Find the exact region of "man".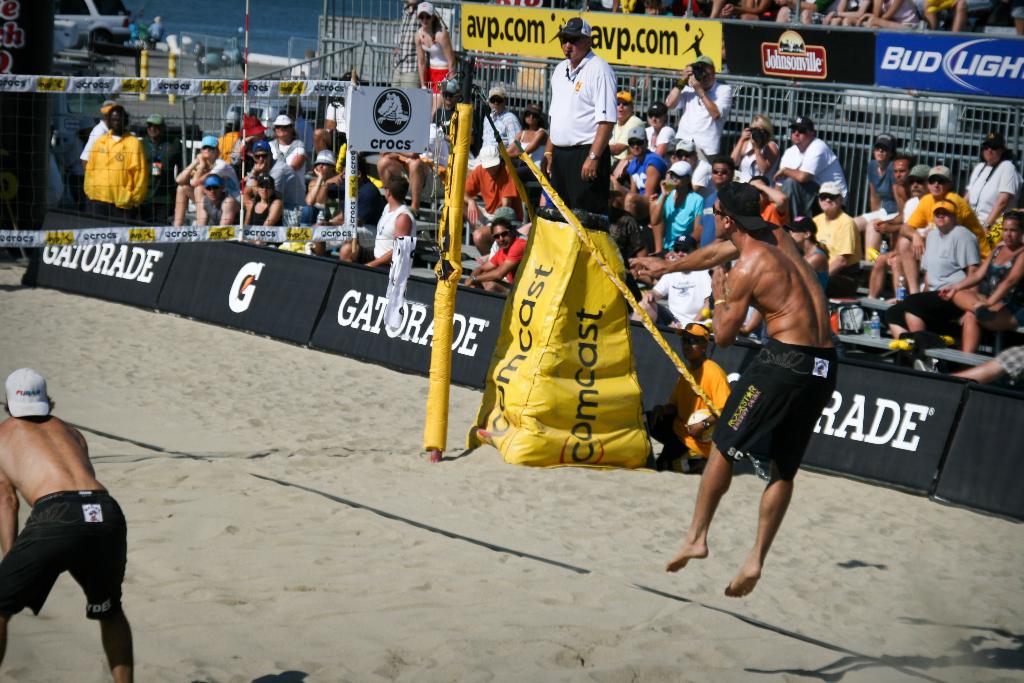
Exact region: x1=339 y1=172 x2=412 y2=277.
